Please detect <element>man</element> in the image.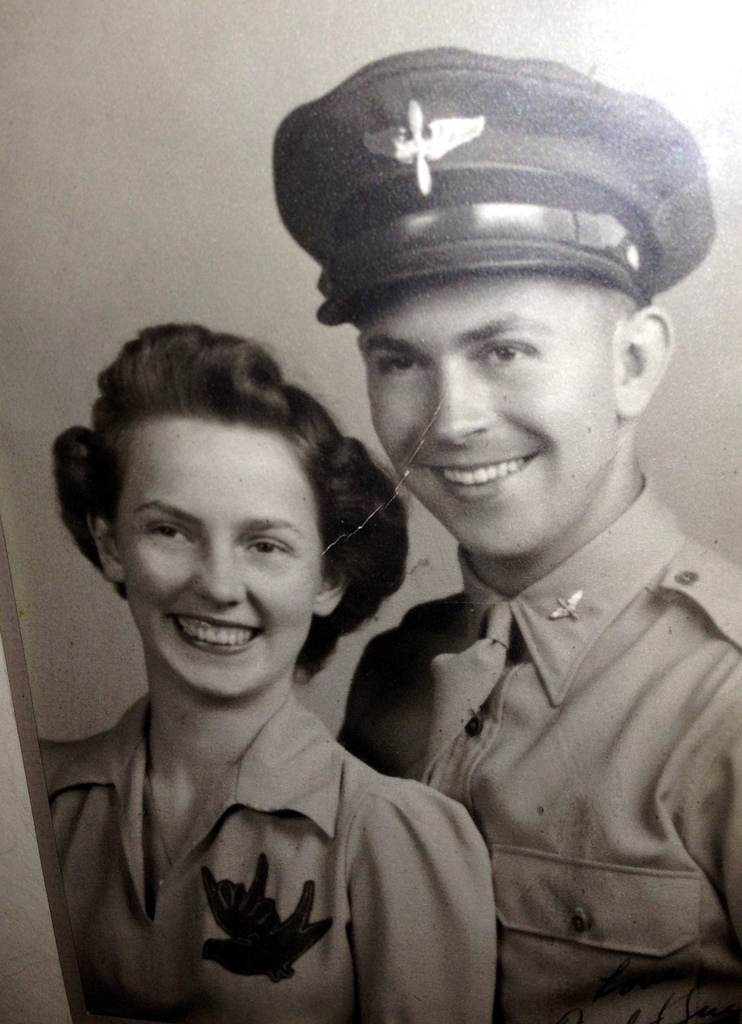
pyautogui.locateOnScreen(217, 95, 741, 1007).
